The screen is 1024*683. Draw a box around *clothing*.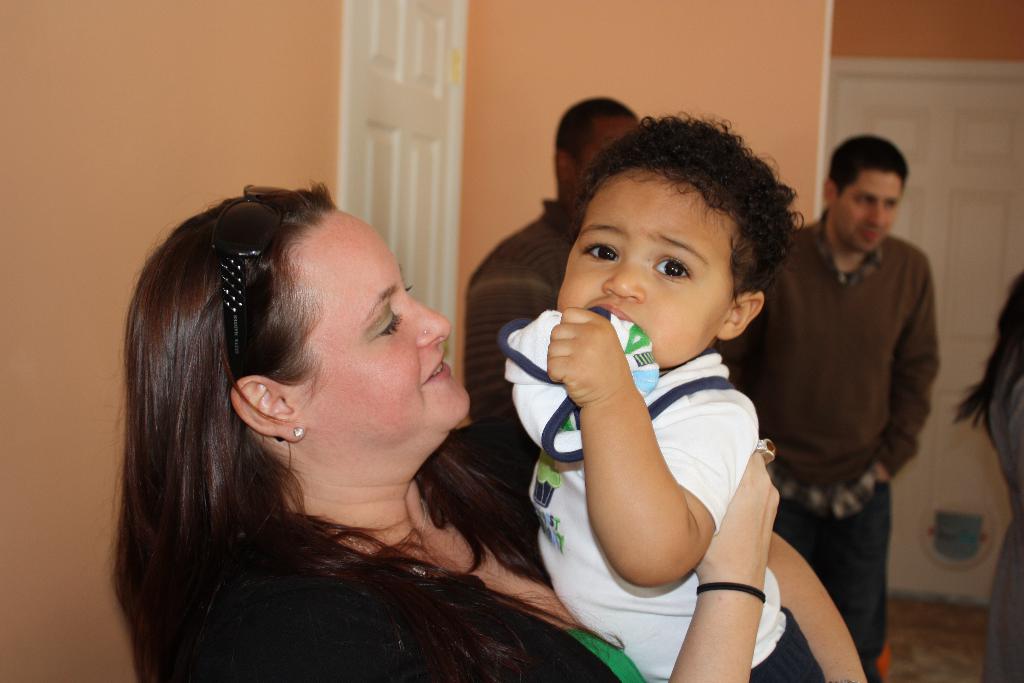
pyautogui.locateOnScreen(529, 339, 826, 682).
